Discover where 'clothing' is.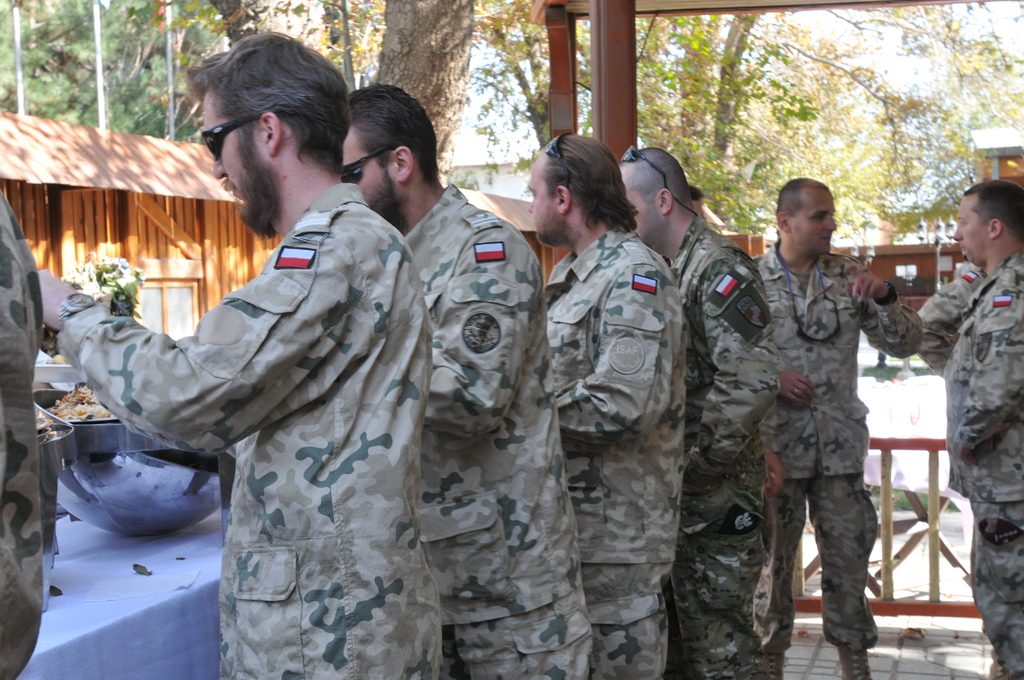
Discovered at [left=913, top=259, right=984, bottom=376].
